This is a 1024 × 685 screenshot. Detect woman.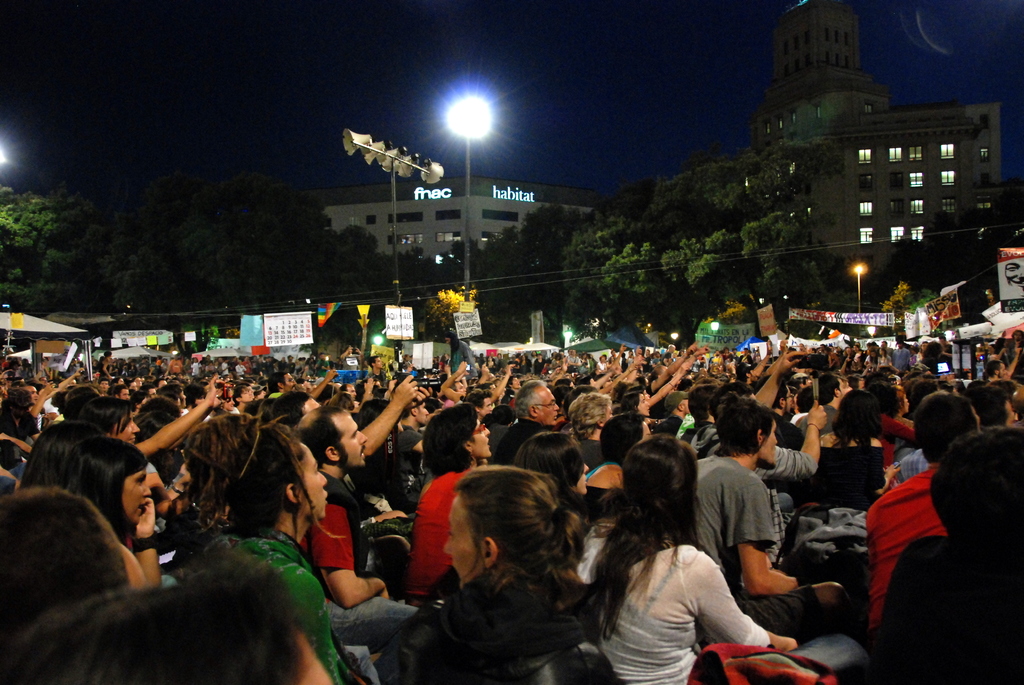
(x1=384, y1=465, x2=601, y2=684).
